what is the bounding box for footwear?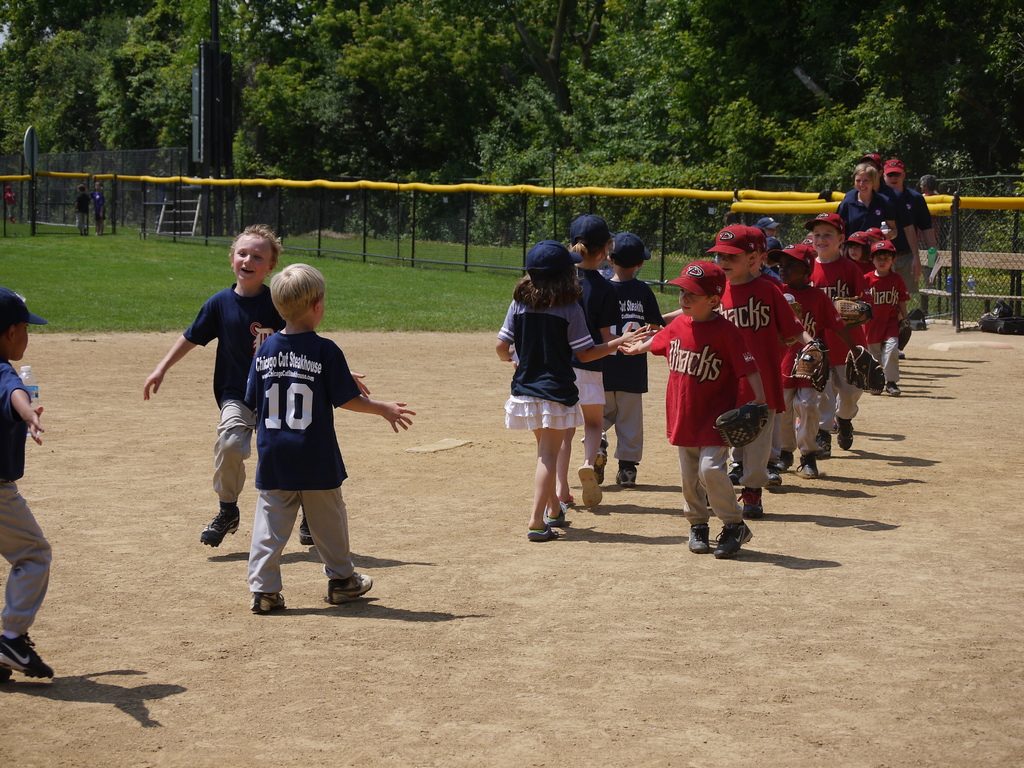
(816,428,831,456).
